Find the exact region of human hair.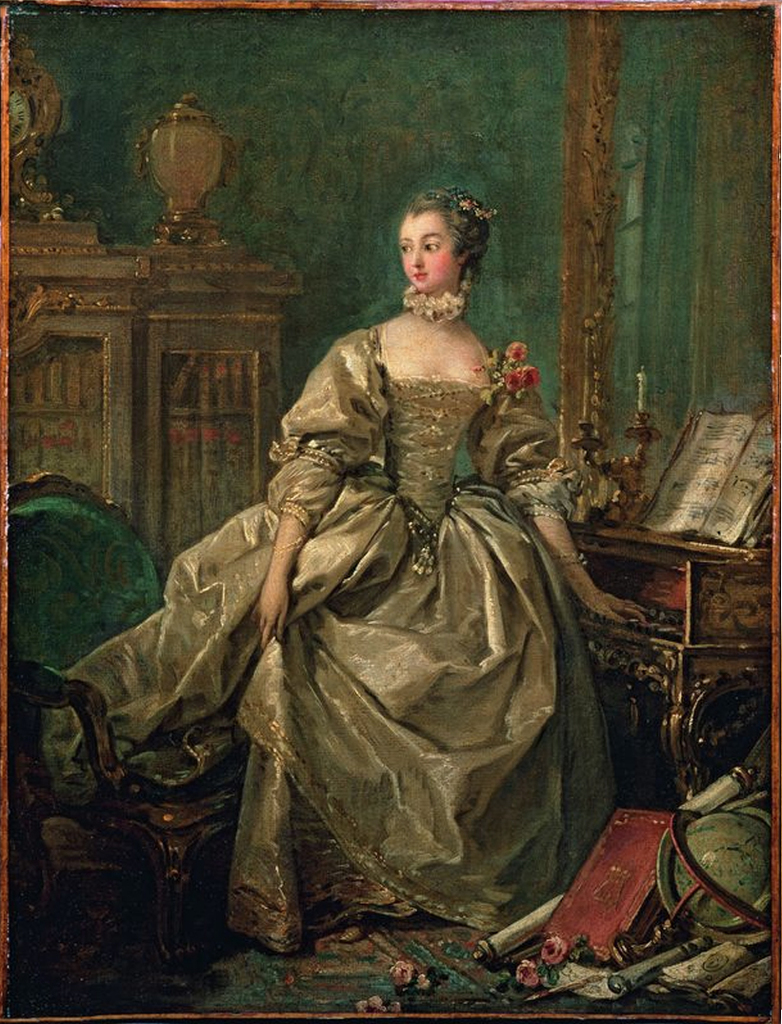
Exact region: bbox=(385, 177, 494, 283).
